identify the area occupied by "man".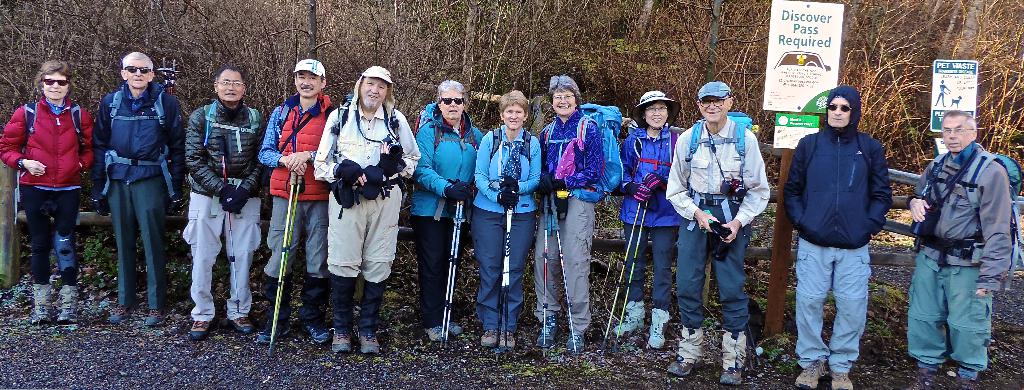
Area: bbox(664, 79, 766, 389).
